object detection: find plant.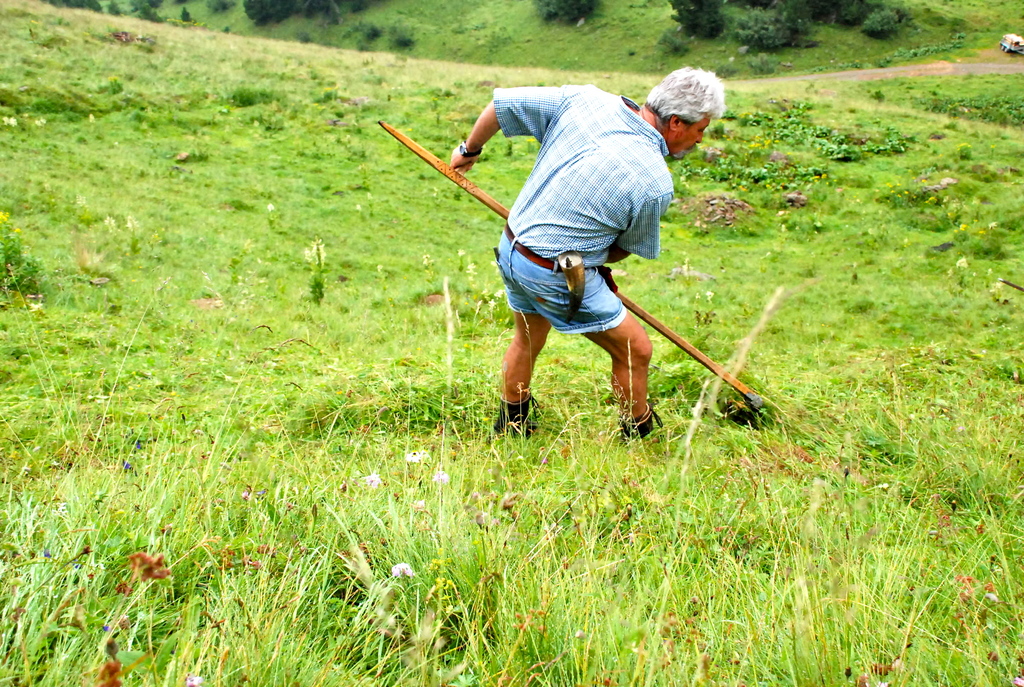
[276, 346, 566, 443].
